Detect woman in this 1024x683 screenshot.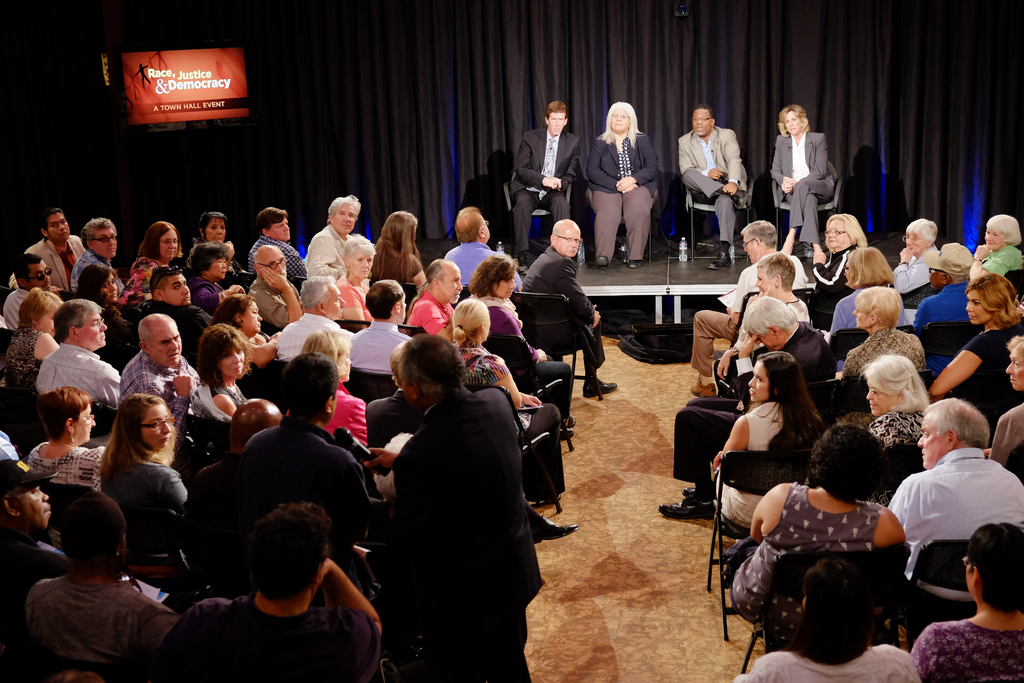
Detection: 334 237 392 330.
